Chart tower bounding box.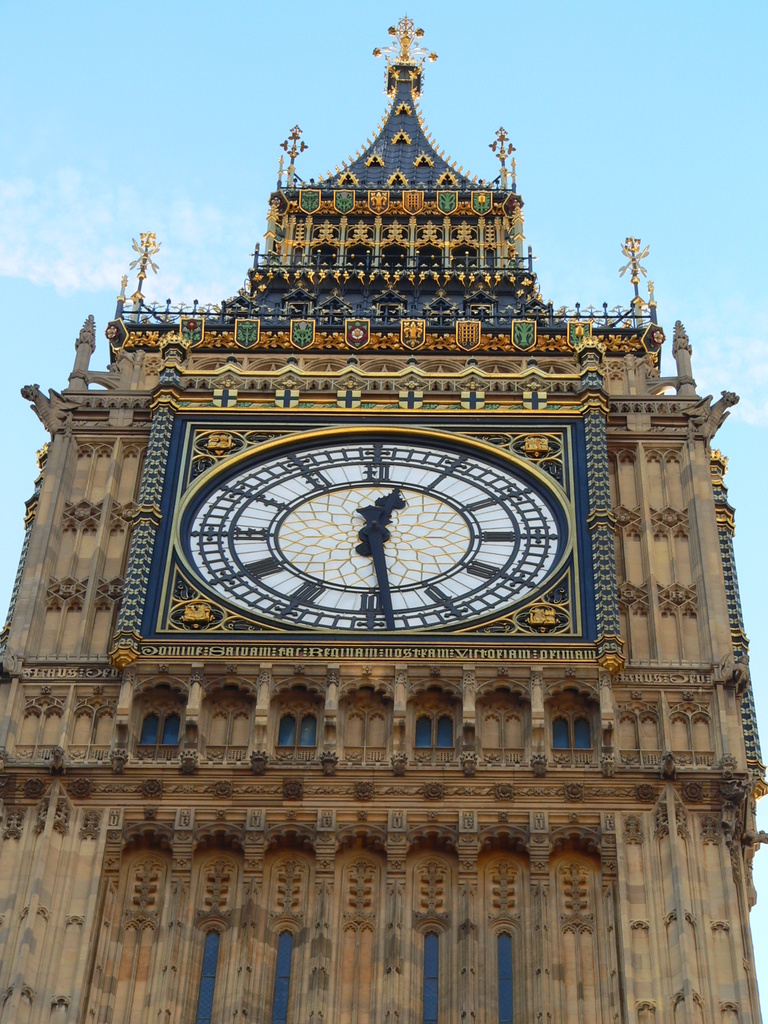
Charted: x1=0 y1=18 x2=767 y2=1023.
